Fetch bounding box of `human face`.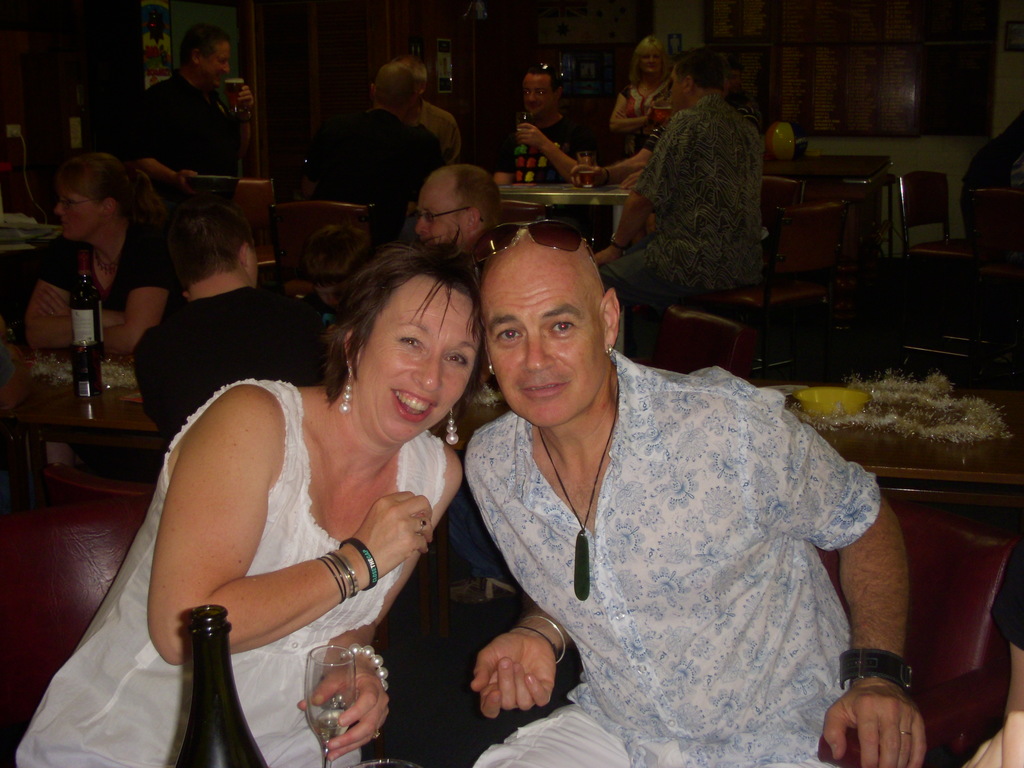
Bbox: 415:175:470:246.
